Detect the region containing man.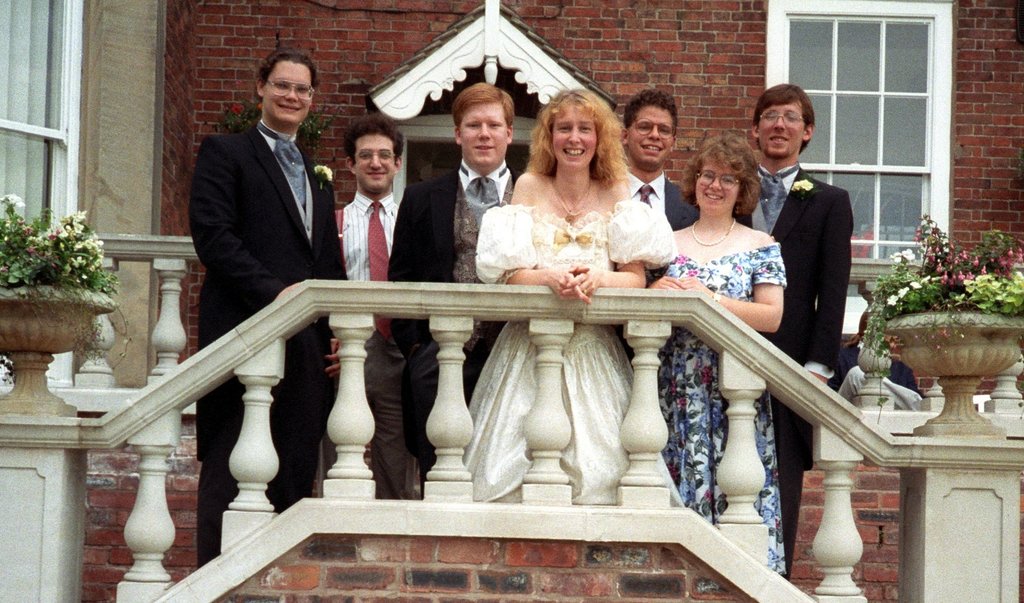
bbox(622, 88, 705, 235).
